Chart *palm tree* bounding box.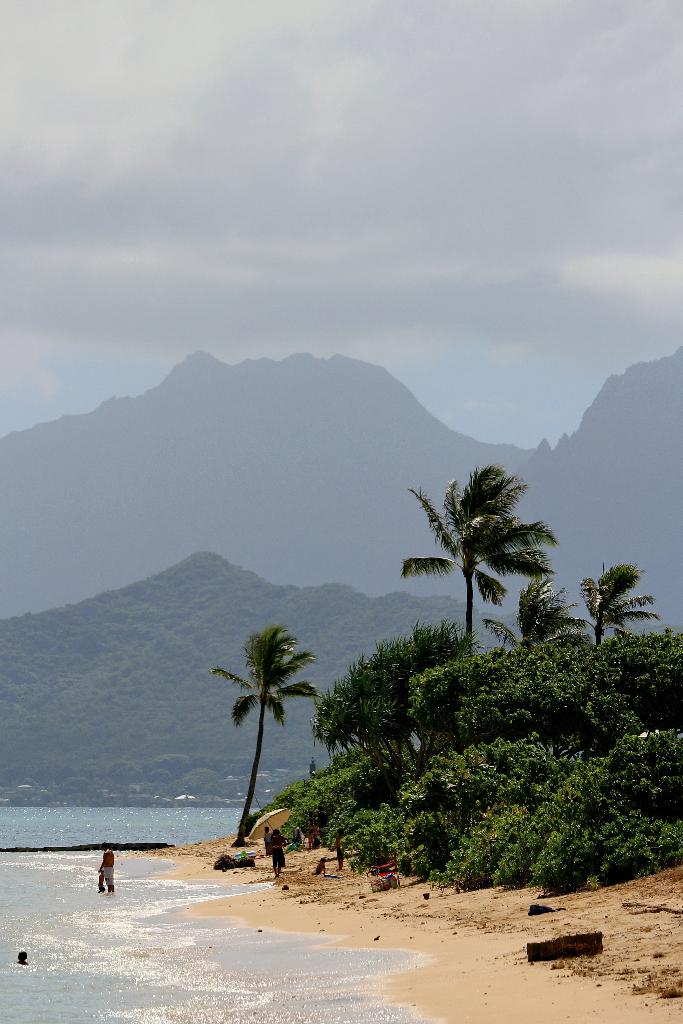
Charted: 220/628/315/869.
